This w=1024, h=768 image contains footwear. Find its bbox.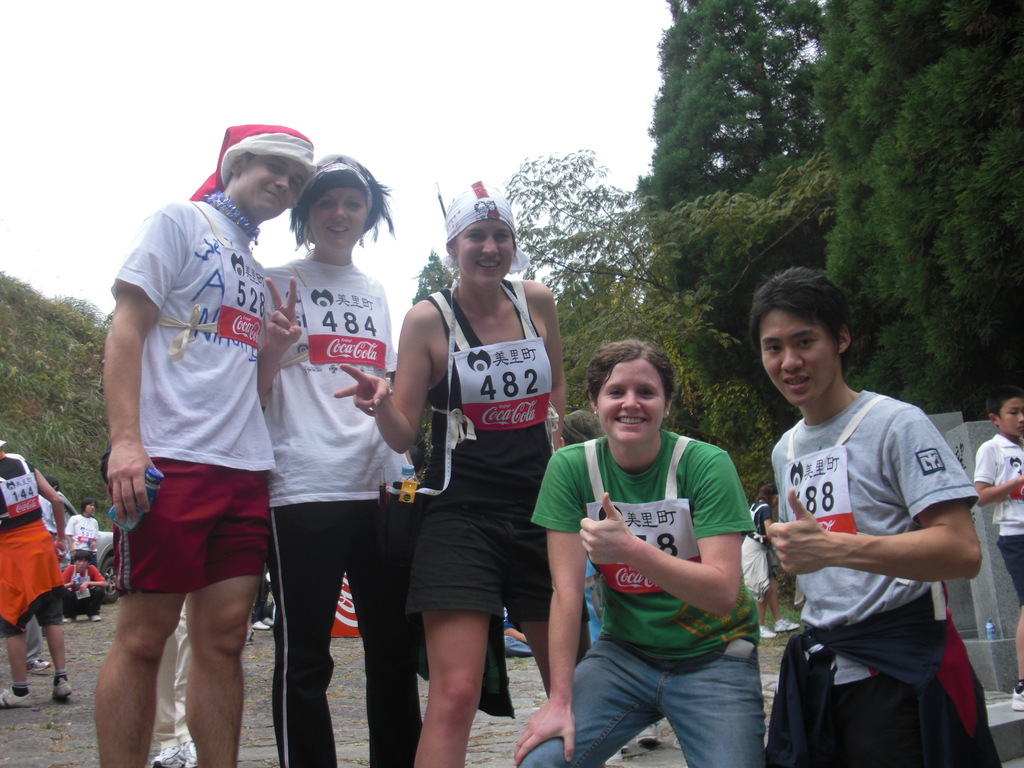
[774,618,799,629].
